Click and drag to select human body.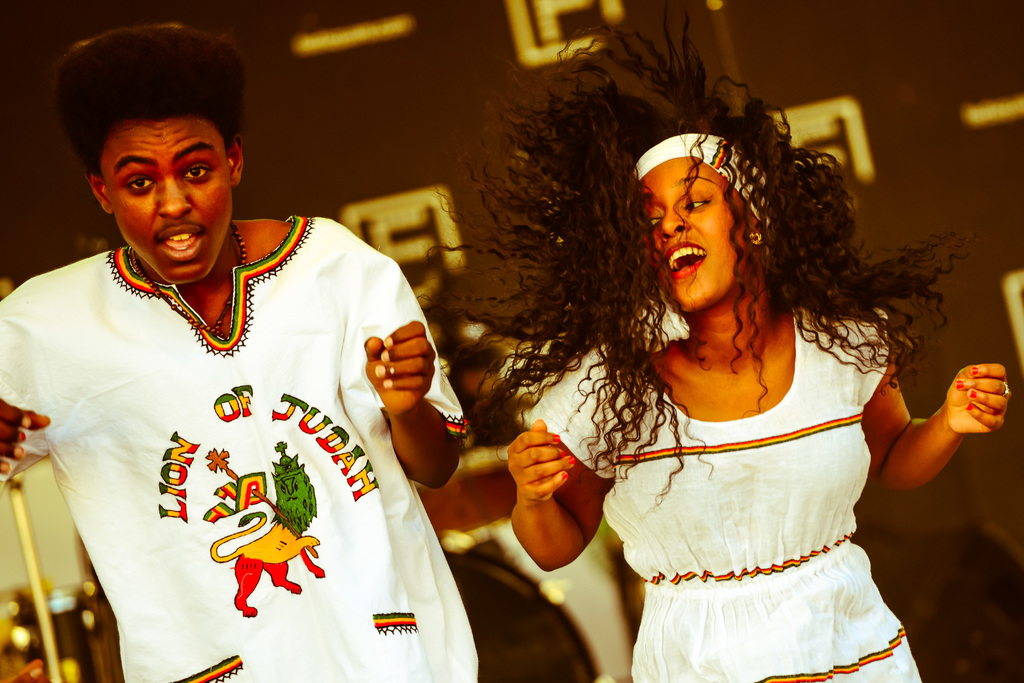
Selection: locate(0, 216, 470, 682).
